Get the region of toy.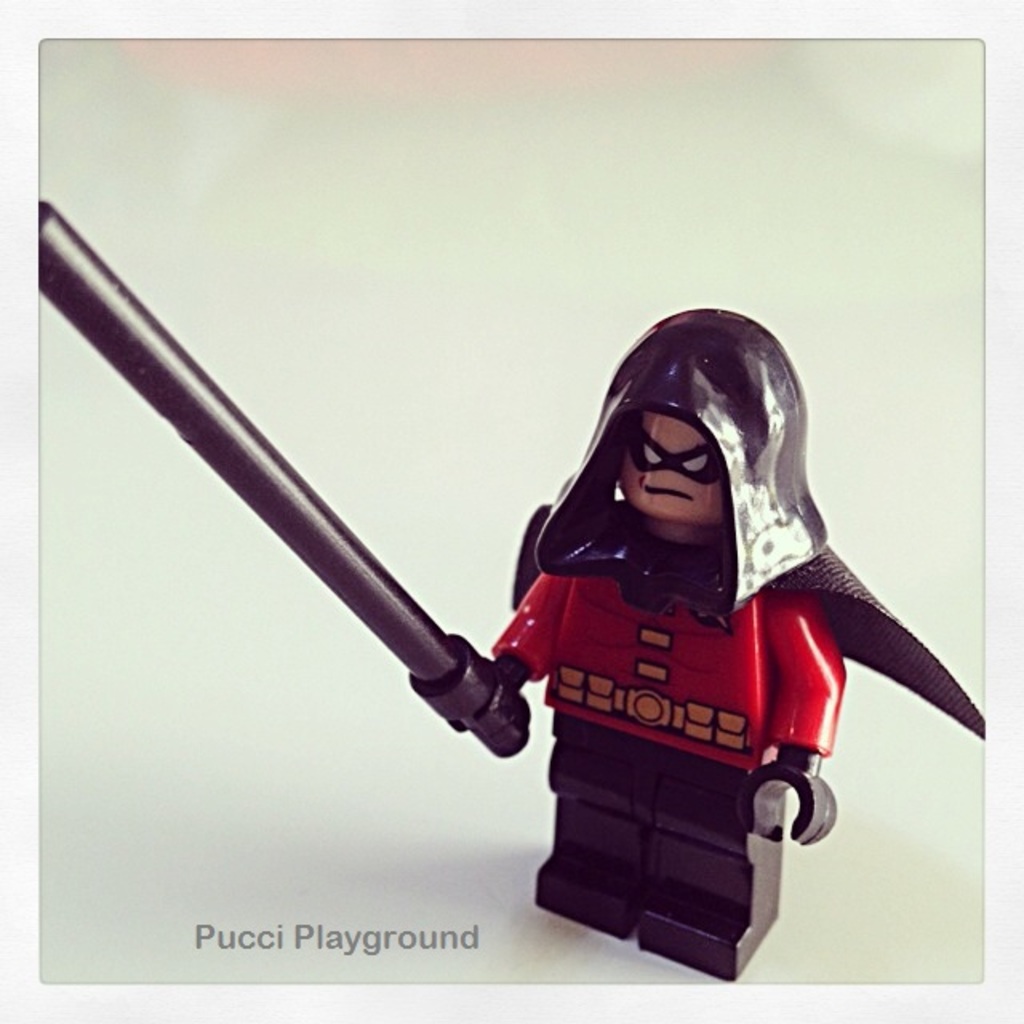
rect(11, 202, 1000, 1013).
